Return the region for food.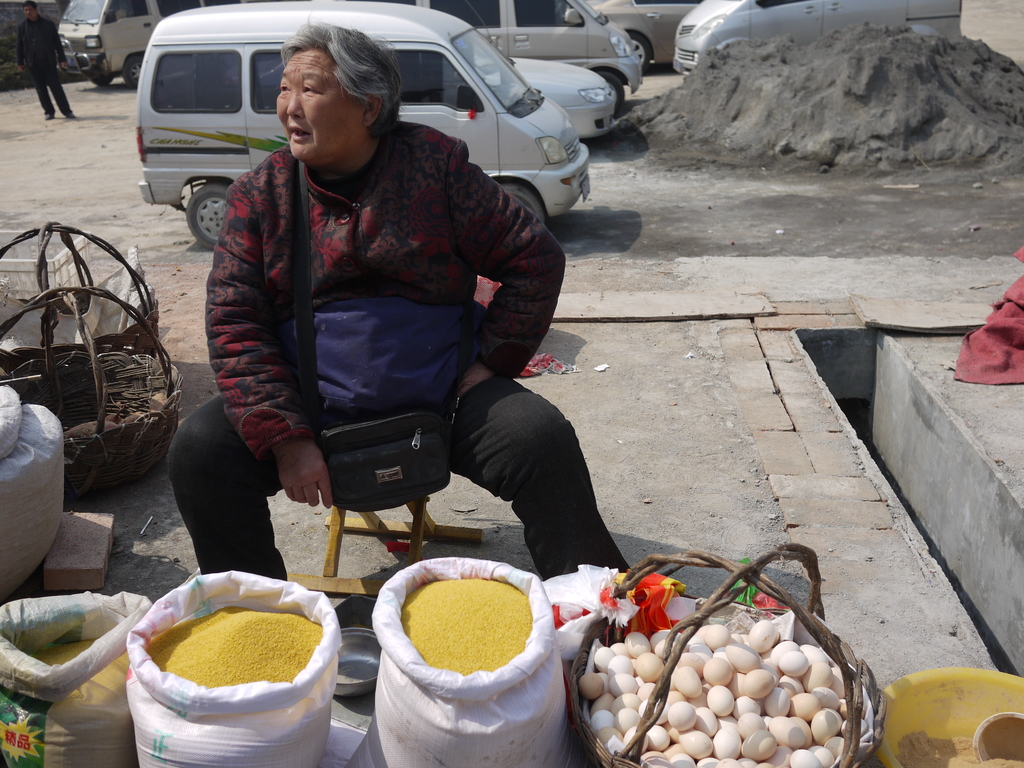
box=[128, 592, 330, 724].
